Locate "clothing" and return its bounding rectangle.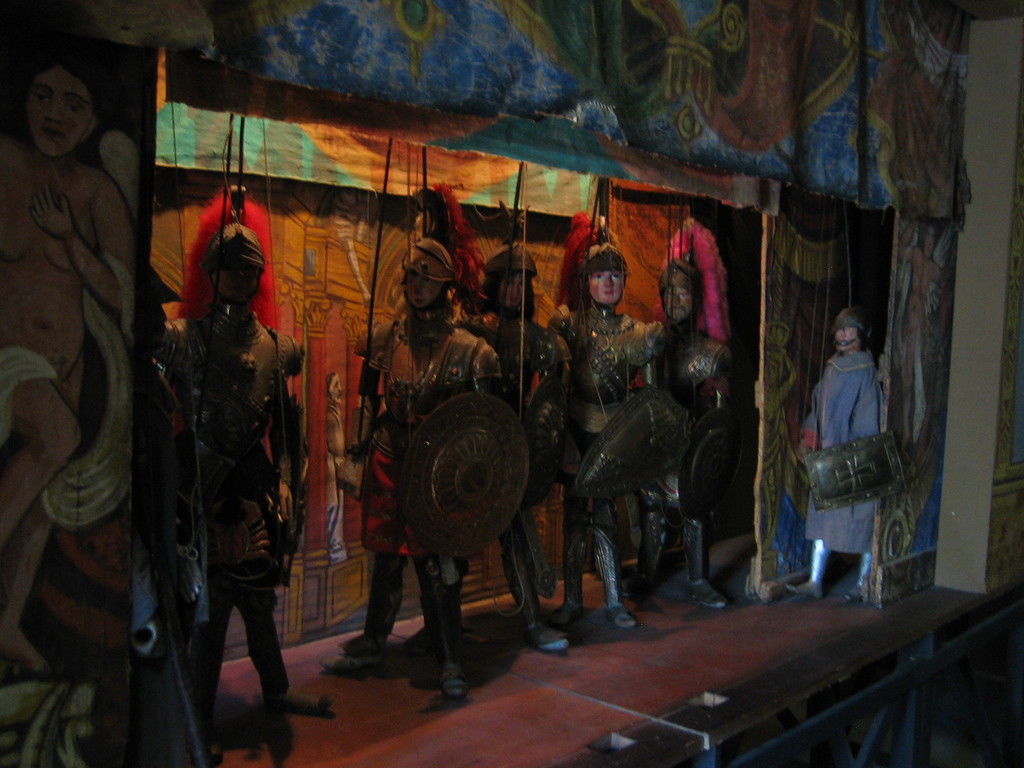
BBox(545, 293, 660, 454).
